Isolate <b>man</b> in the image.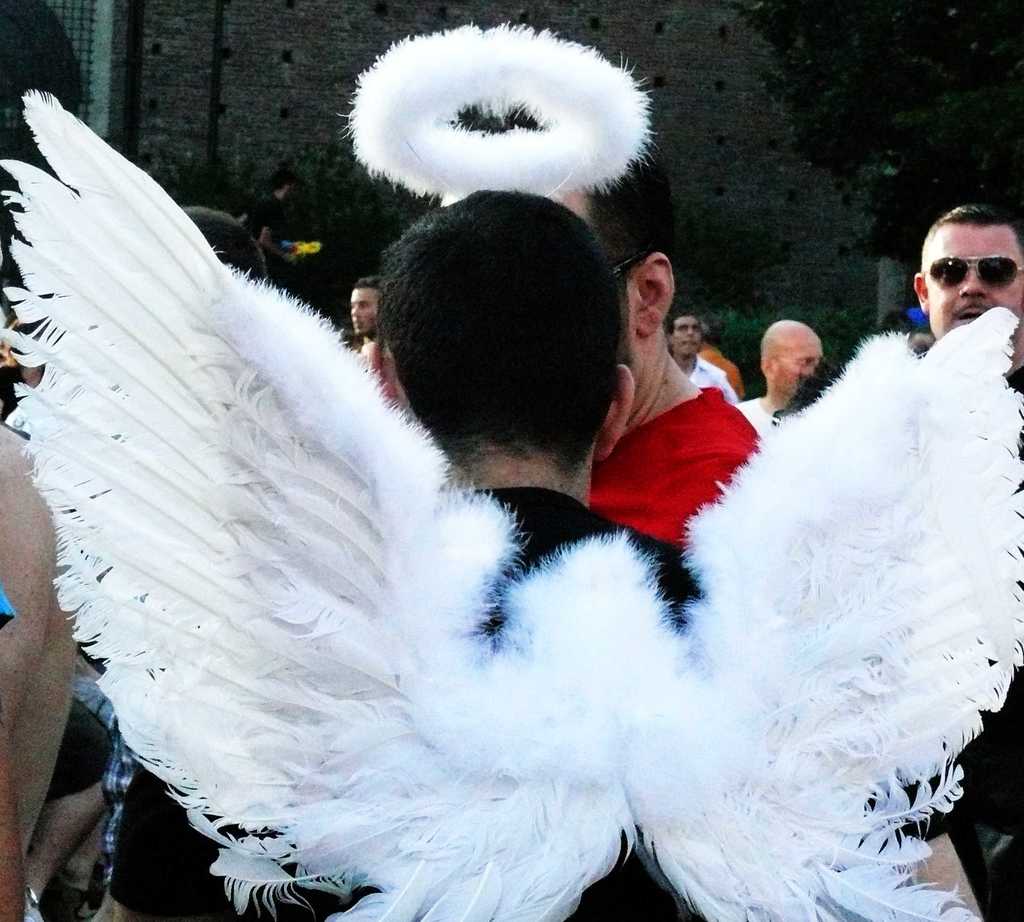
Isolated region: bbox=[735, 318, 827, 432].
